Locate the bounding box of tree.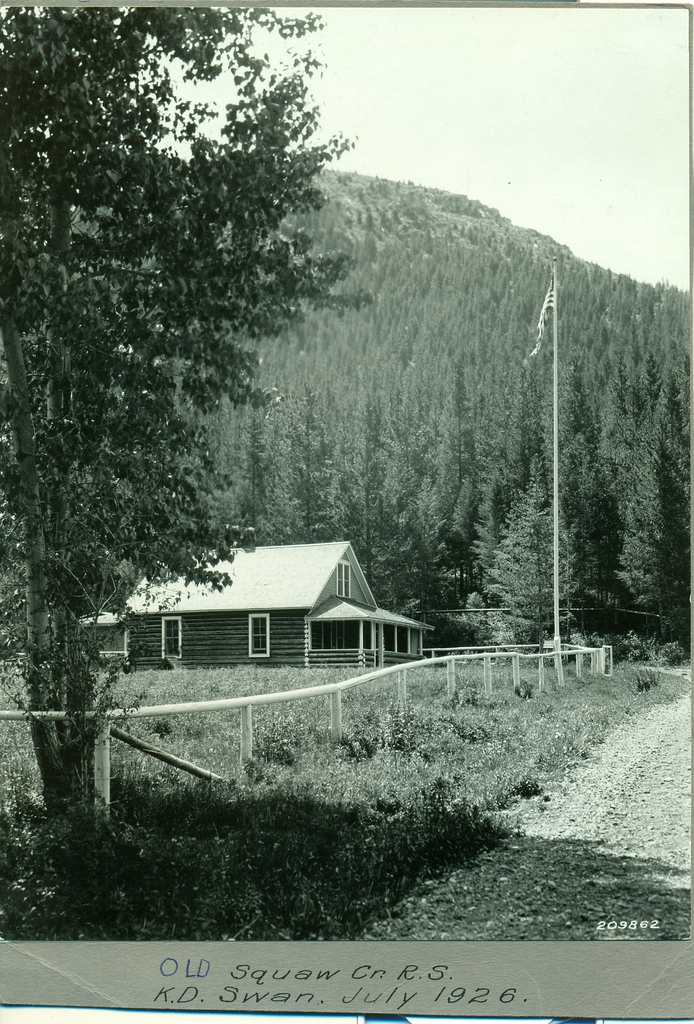
Bounding box: locate(224, 413, 289, 548).
